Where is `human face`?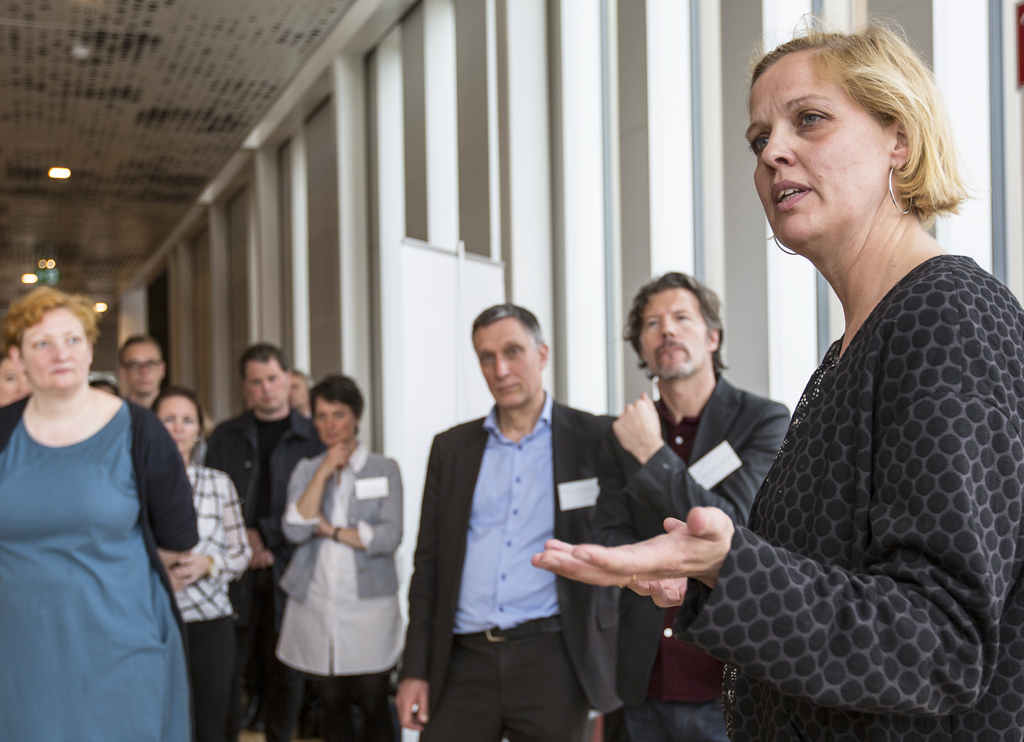
l=638, t=286, r=710, b=384.
